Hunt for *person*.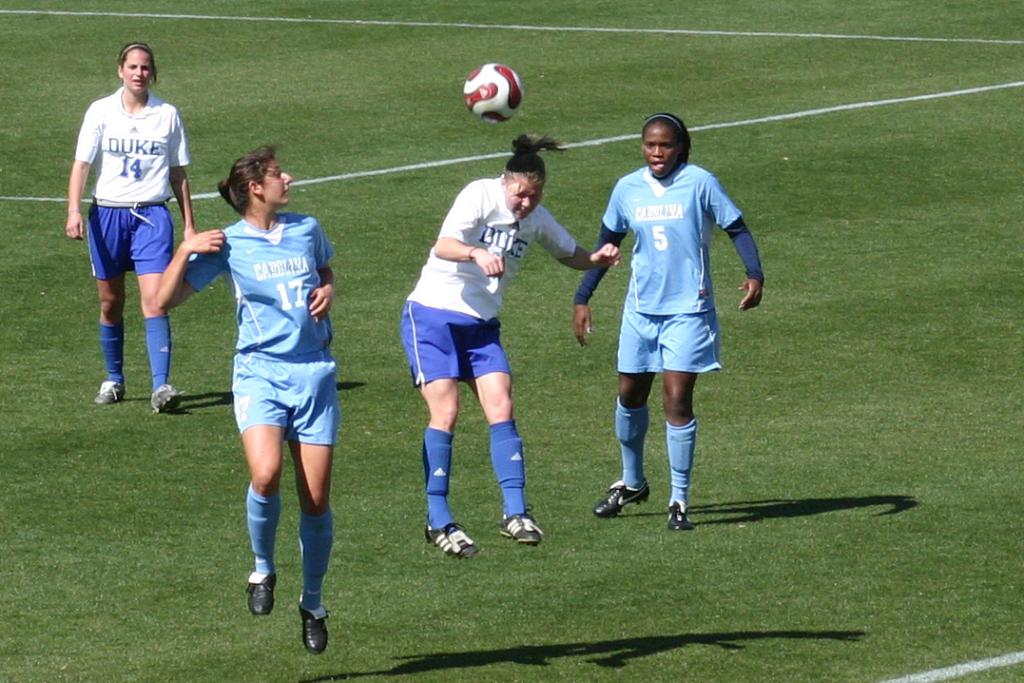
Hunted down at (left=146, top=144, right=339, bottom=656).
